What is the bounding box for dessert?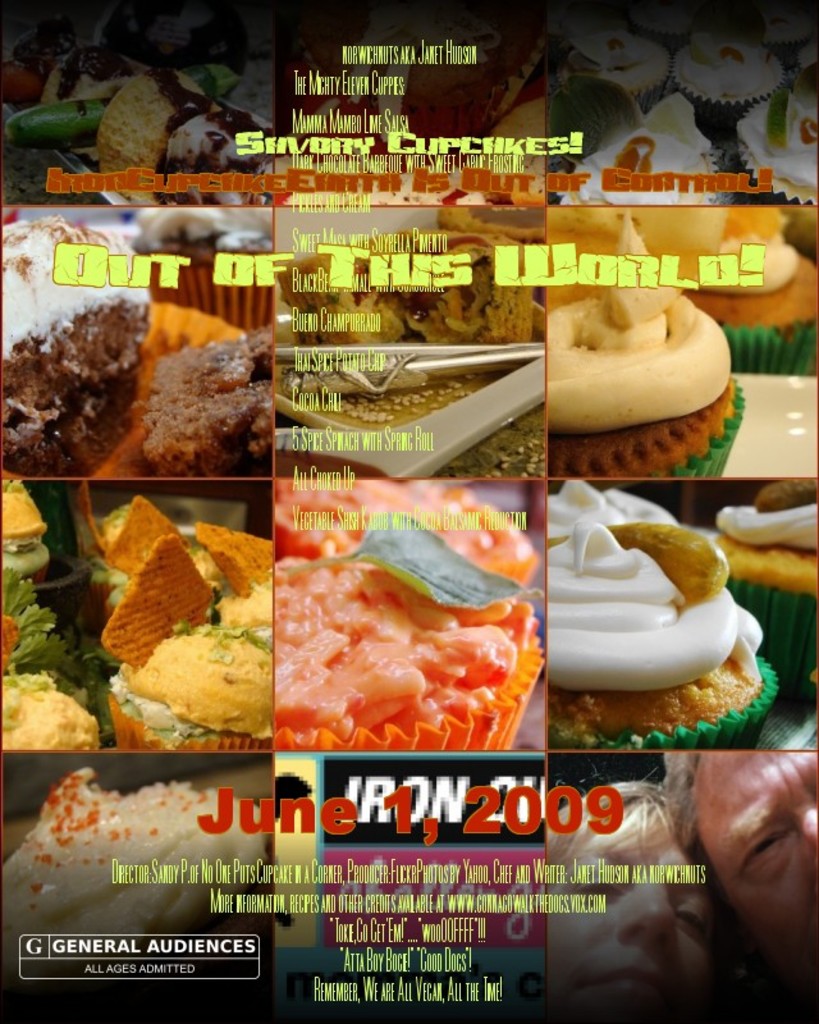
box=[0, 225, 164, 484].
